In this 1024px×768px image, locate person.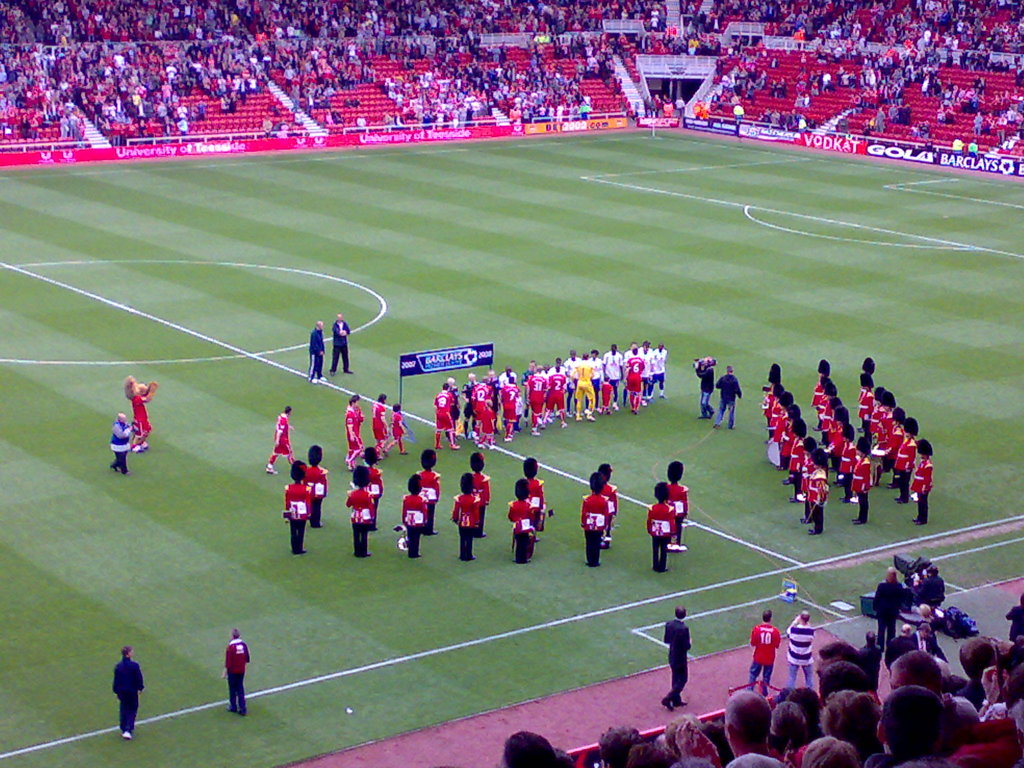
Bounding box: (left=505, top=479, right=538, bottom=563).
